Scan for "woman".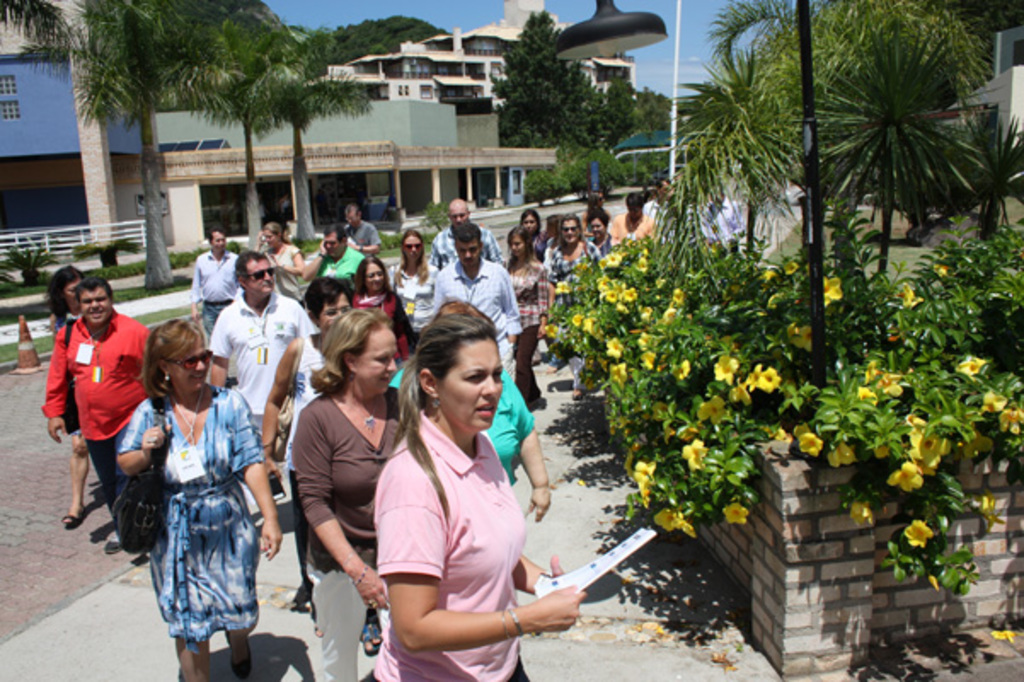
Scan result: x1=492, y1=227, x2=552, y2=407.
